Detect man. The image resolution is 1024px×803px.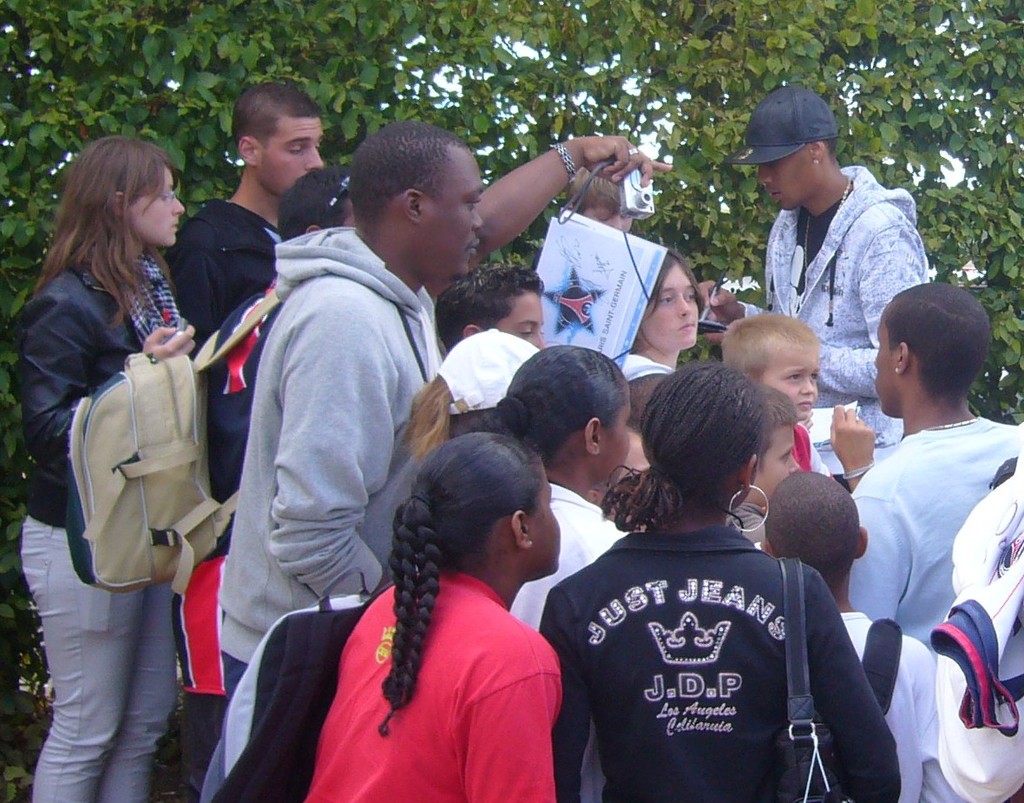
x1=196 y1=125 x2=678 y2=802.
